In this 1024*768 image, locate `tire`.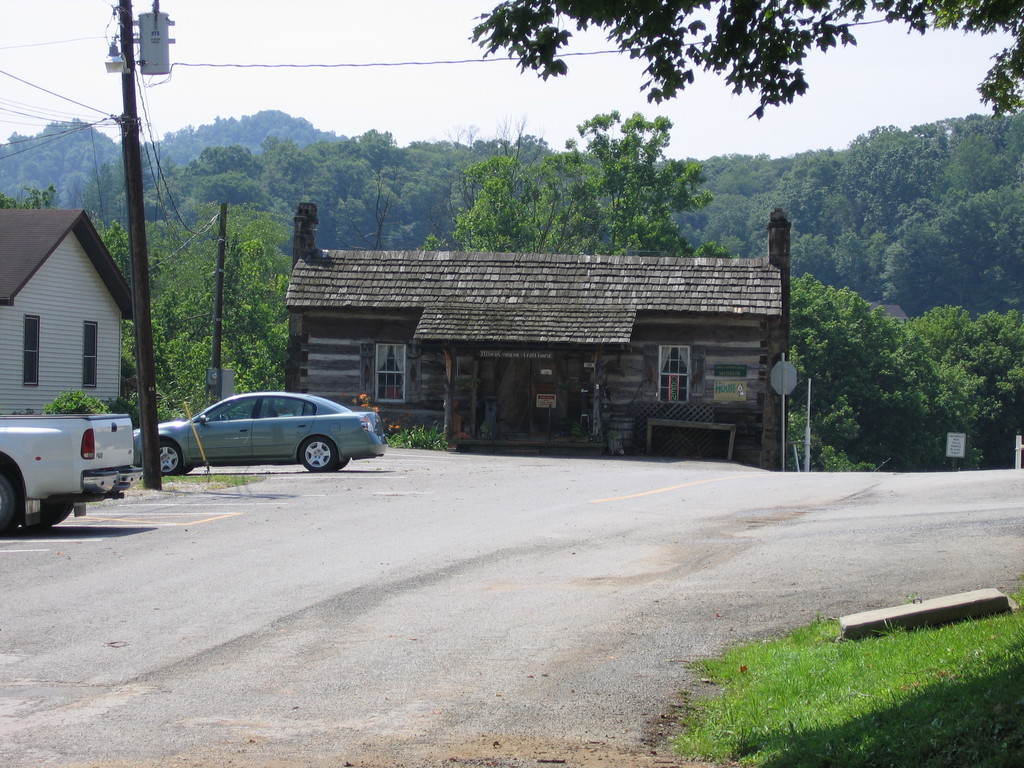
Bounding box: x1=0 y1=472 x2=19 y2=535.
